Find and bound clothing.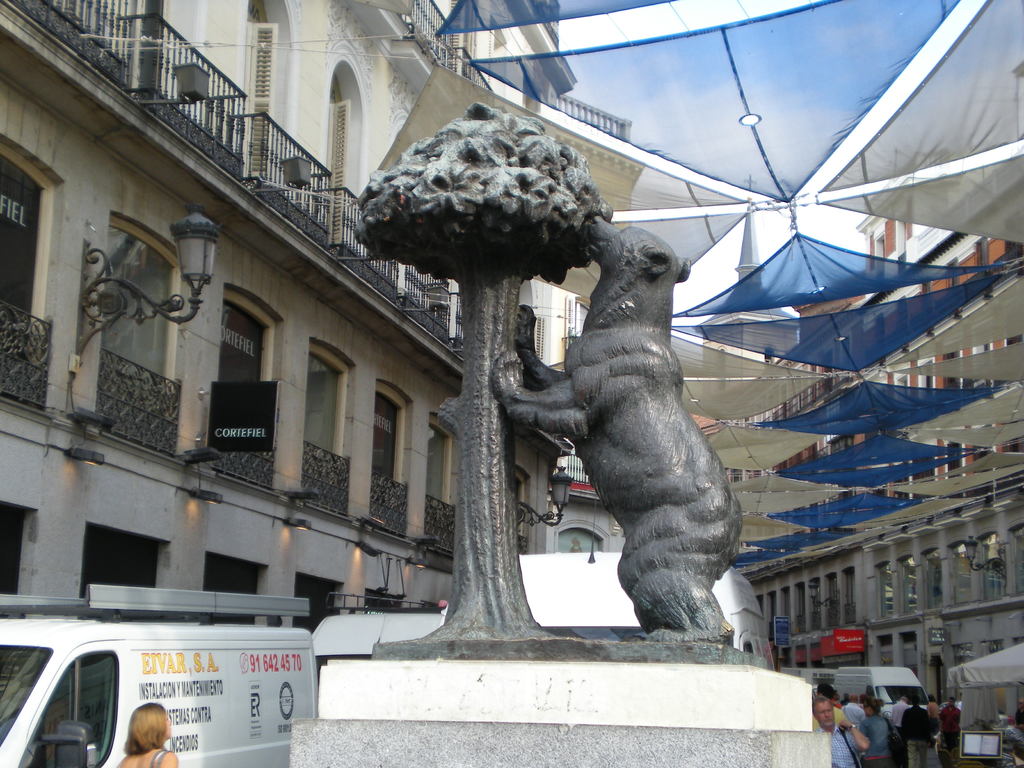
Bound: 832:707:847:728.
